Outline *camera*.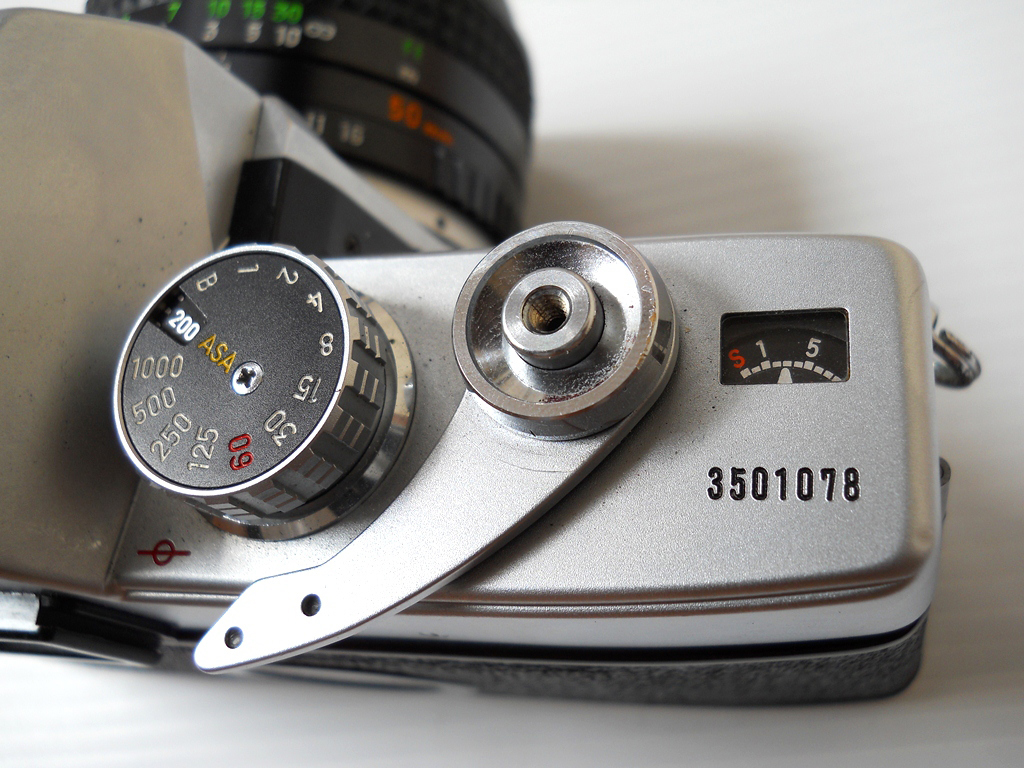
Outline: <box>0,0,979,707</box>.
